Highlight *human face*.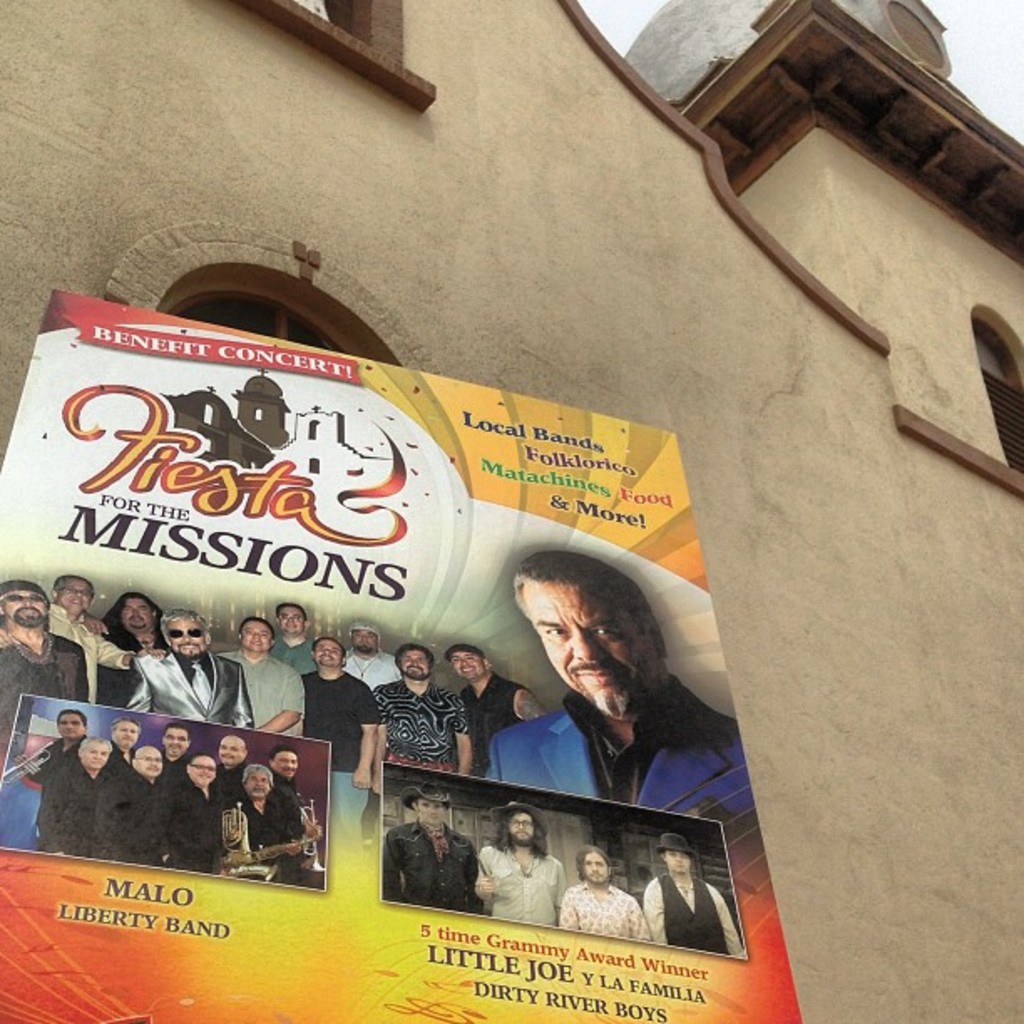
Highlighted region: (137, 748, 159, 776).
